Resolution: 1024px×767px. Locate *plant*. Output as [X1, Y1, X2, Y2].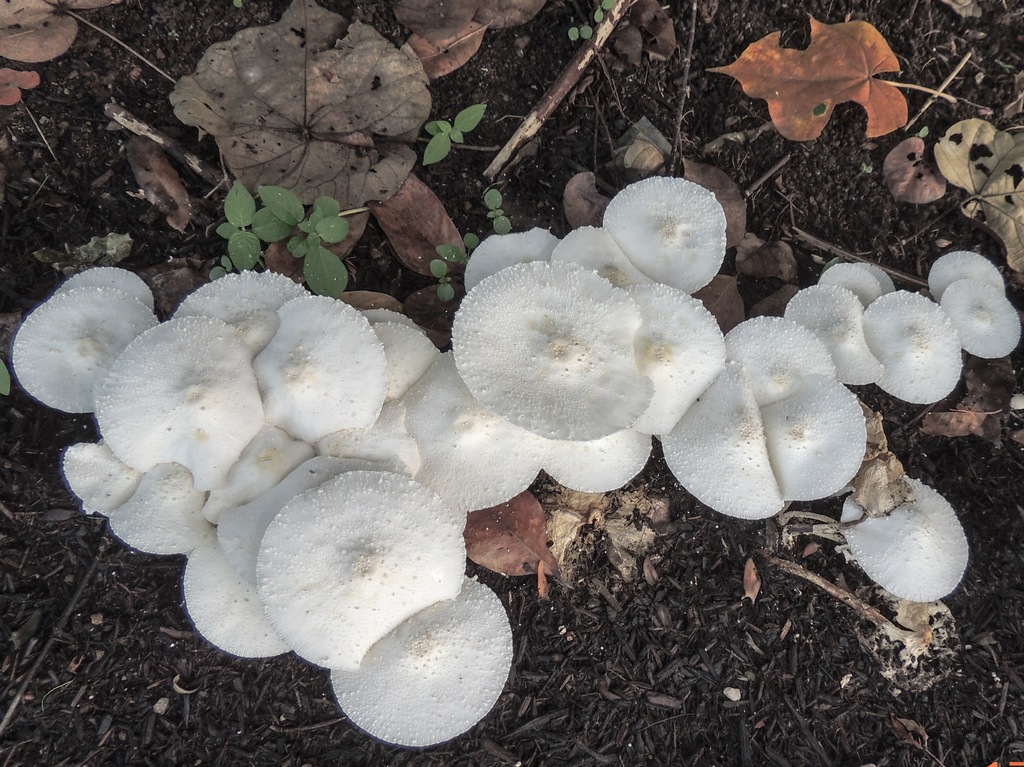
[215, 181, 349, 295].
